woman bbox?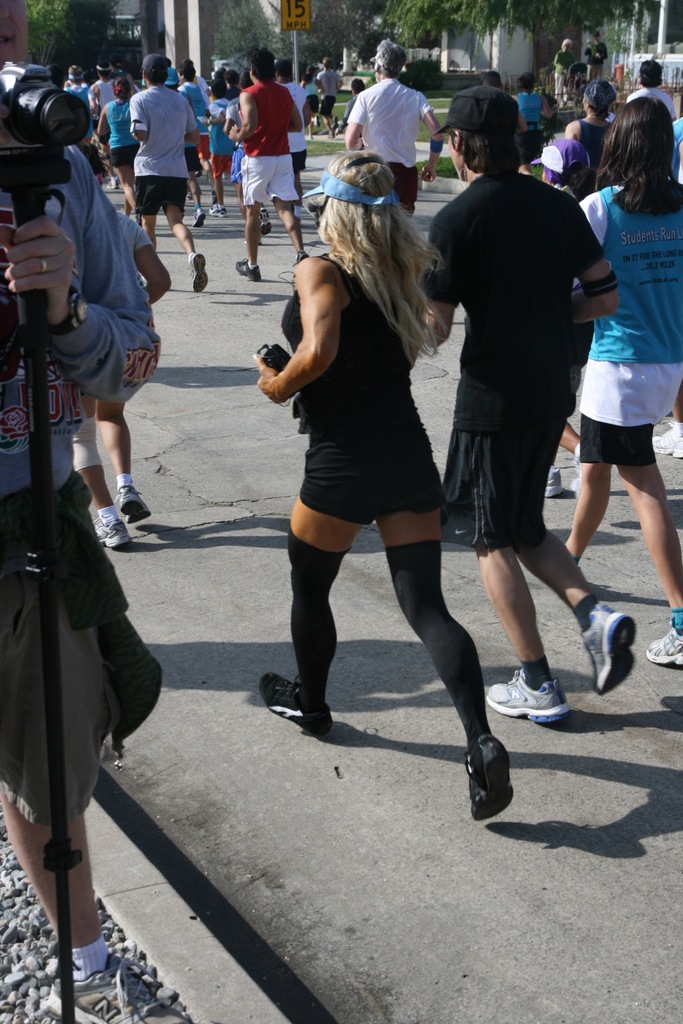
region(556, 93, 682, 667)
